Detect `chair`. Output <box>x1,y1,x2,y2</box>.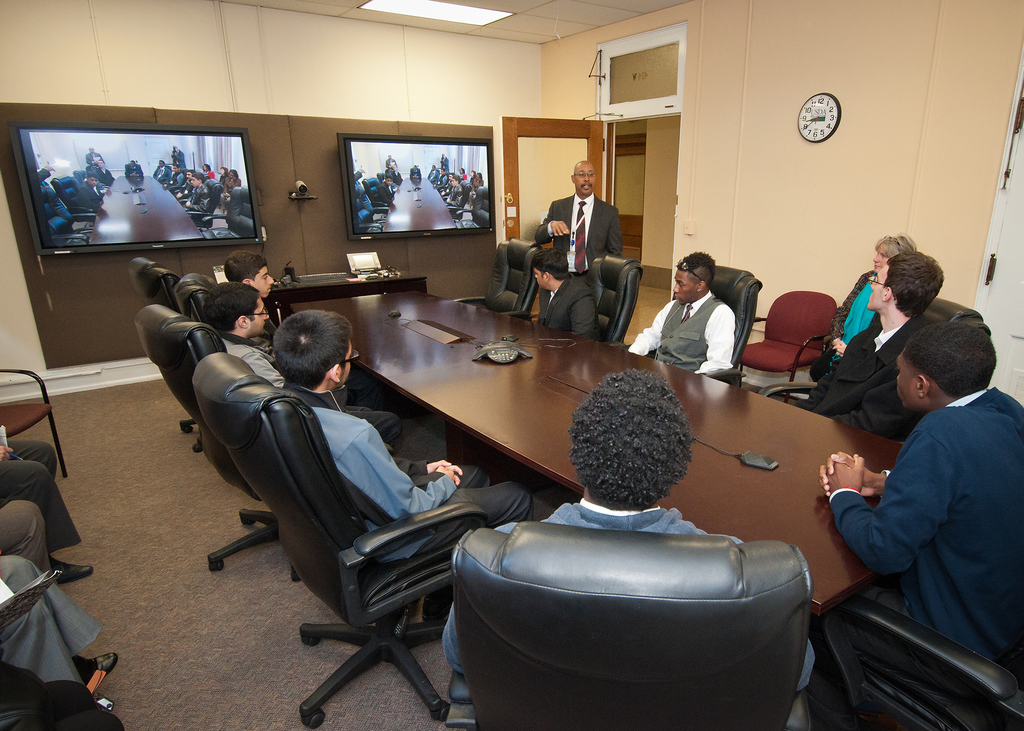
<box>452,186,490,233</box>.
